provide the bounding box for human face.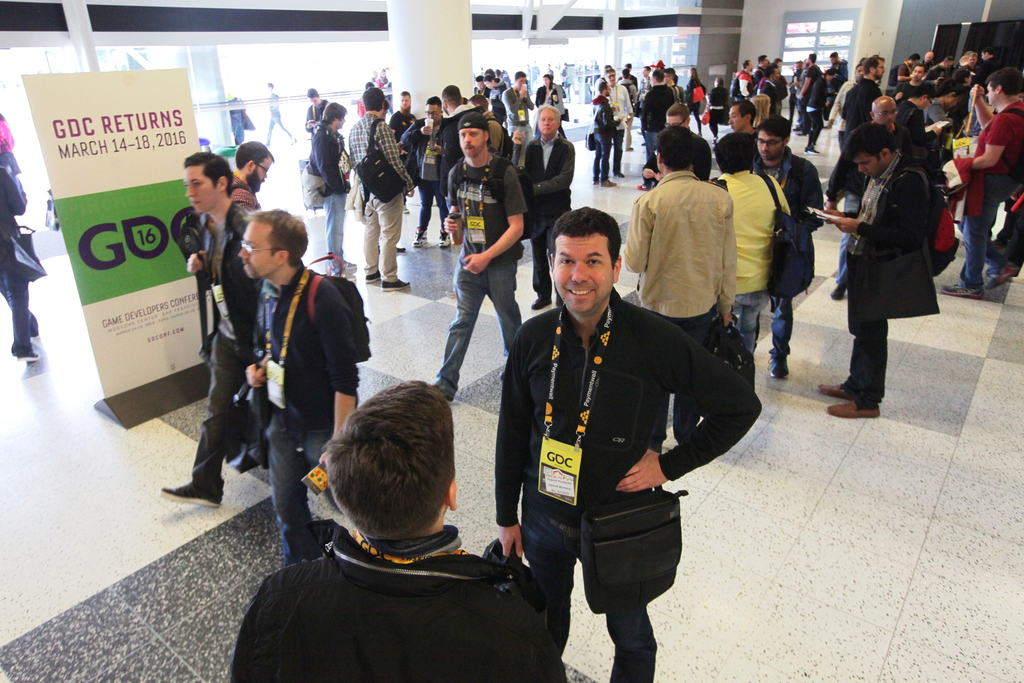
401:95:410:109.
